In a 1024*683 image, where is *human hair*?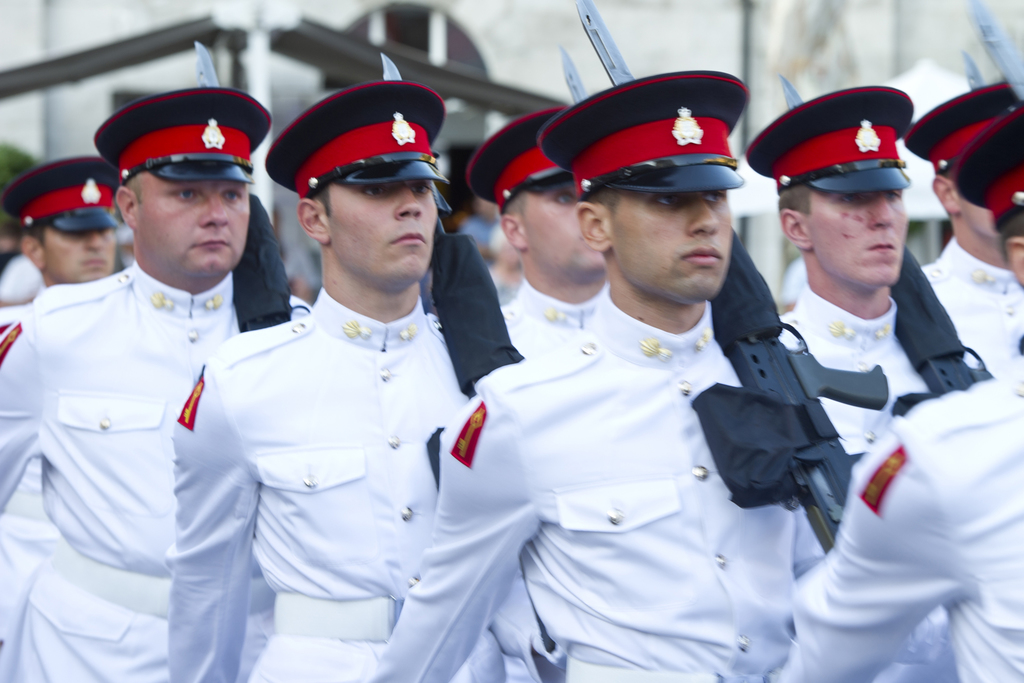
[781,185,812,214].
